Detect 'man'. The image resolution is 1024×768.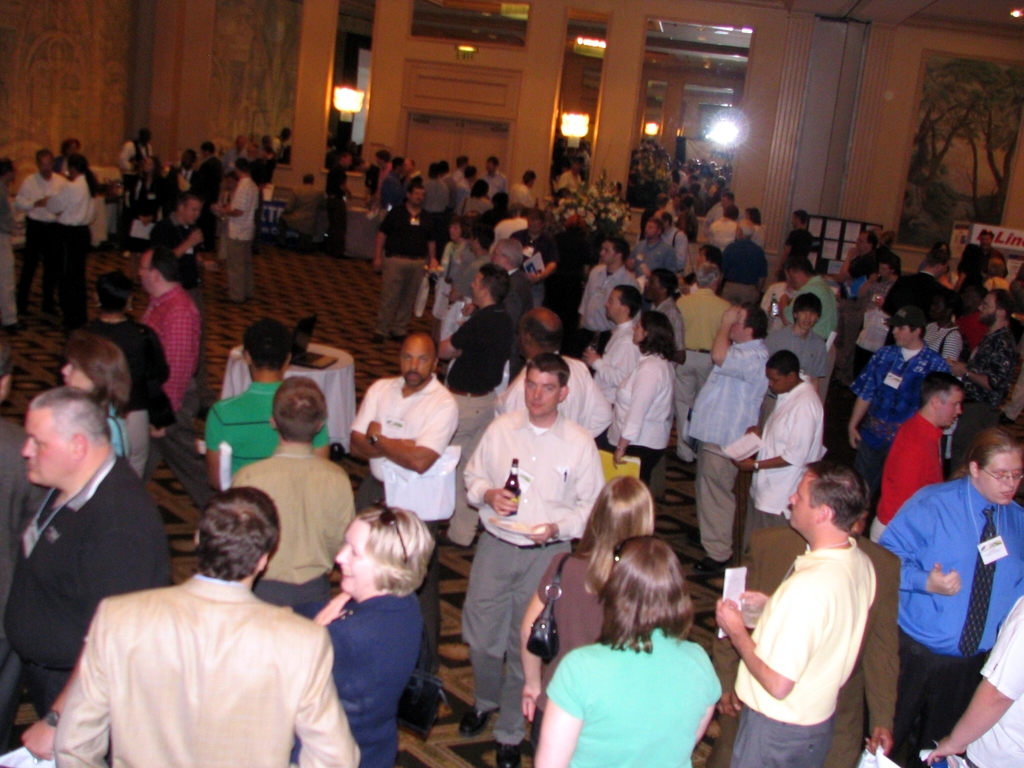
bbox(847, 309, 953, 470).
